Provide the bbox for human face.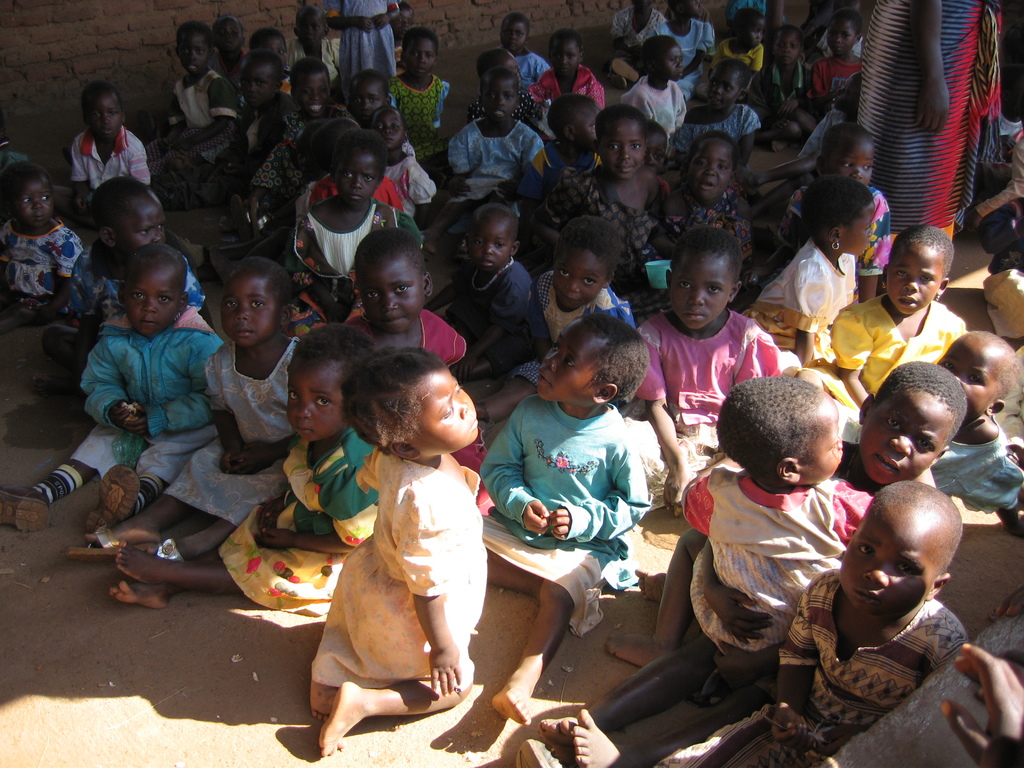
664 250 730 328.
